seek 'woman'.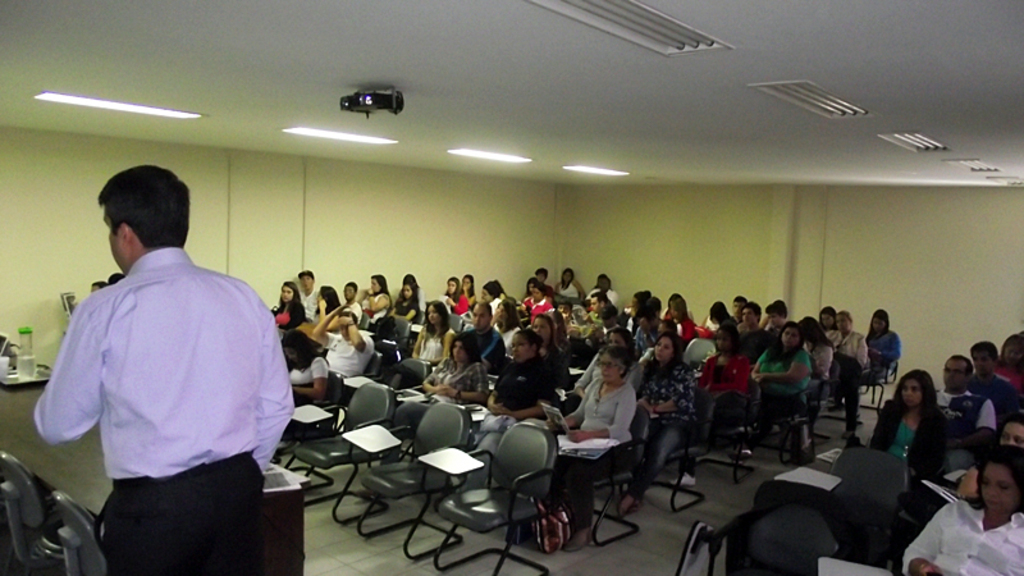
361:276:392:319.
